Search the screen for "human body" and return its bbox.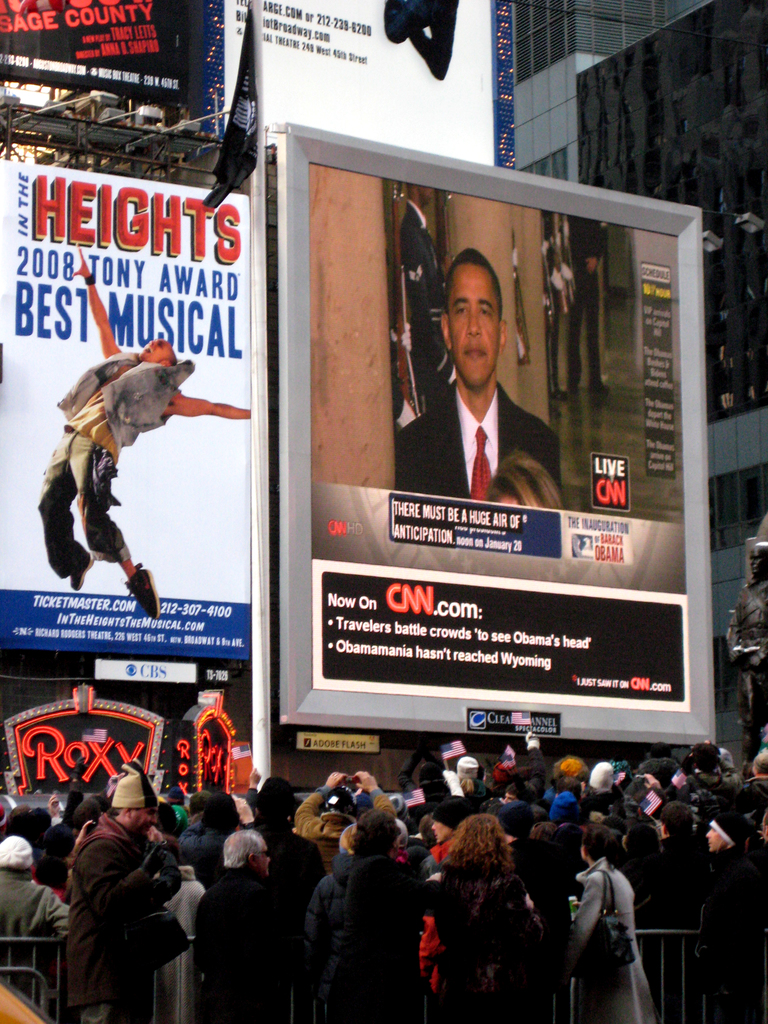
Found: crop(429, 815, 553, 1023).
